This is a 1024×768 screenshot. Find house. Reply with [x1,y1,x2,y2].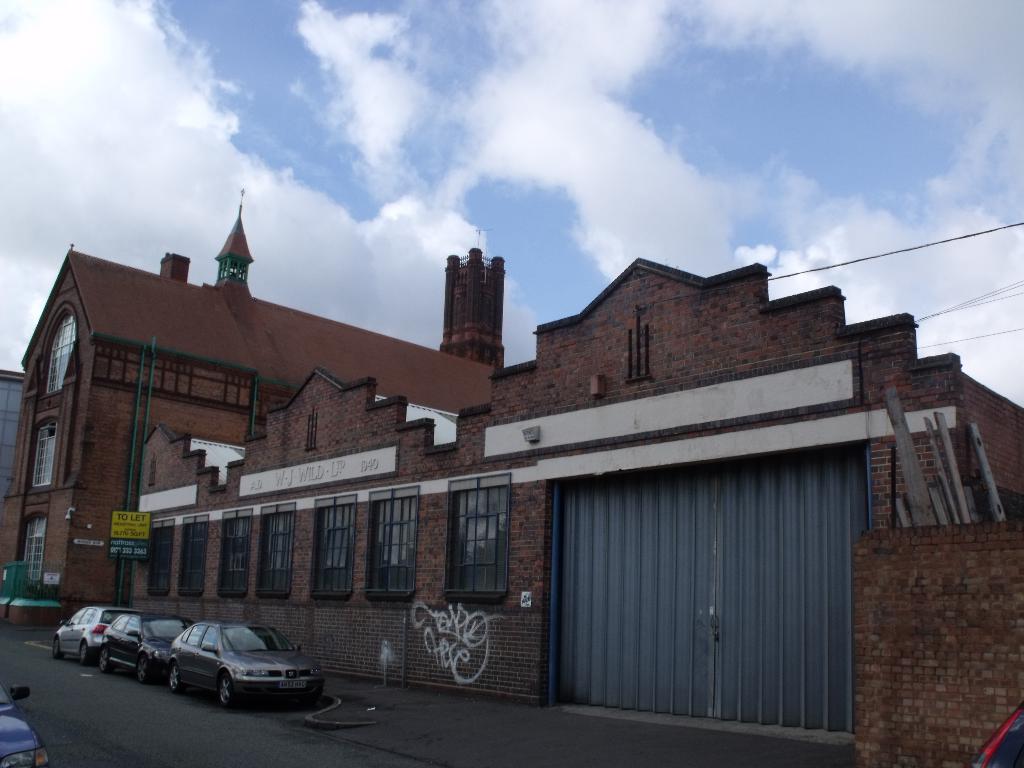
[129,262,1023,767].
